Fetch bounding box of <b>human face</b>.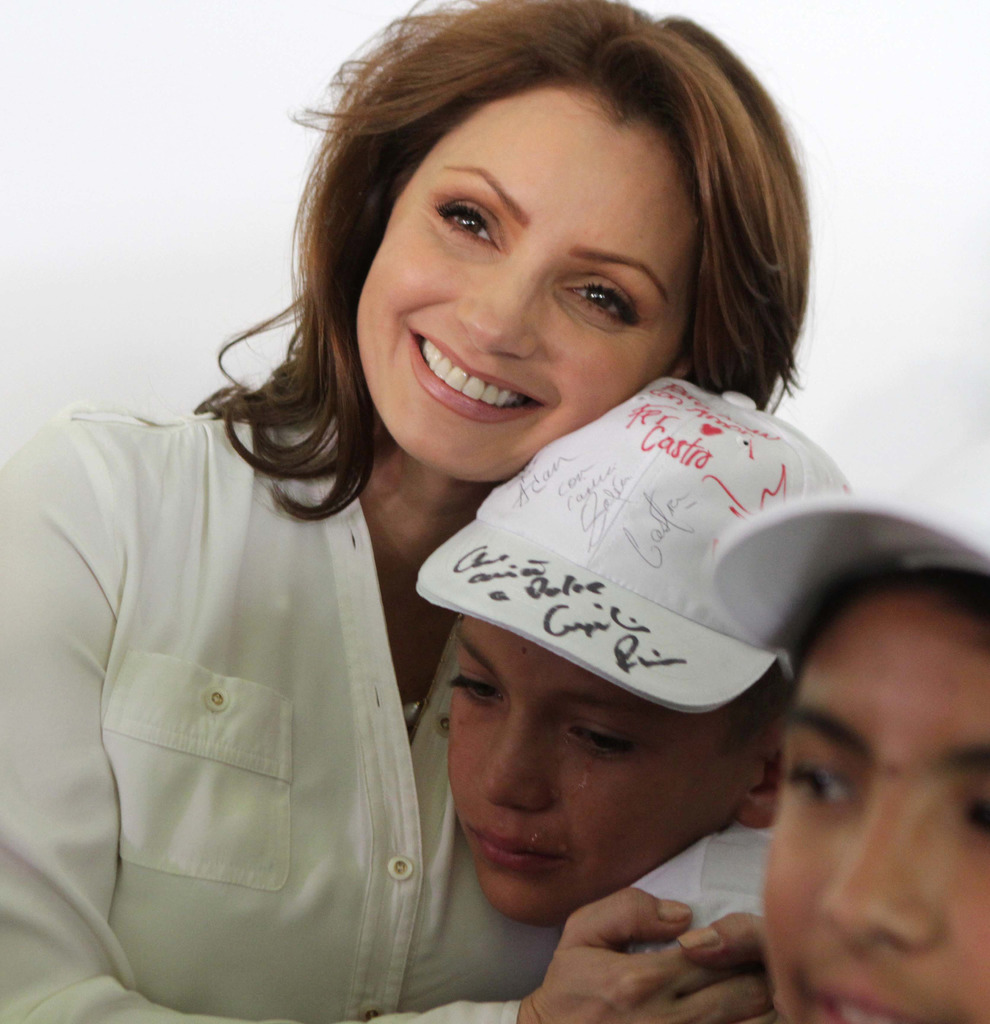
Bbox: box=[434, 607, 752, 923].
